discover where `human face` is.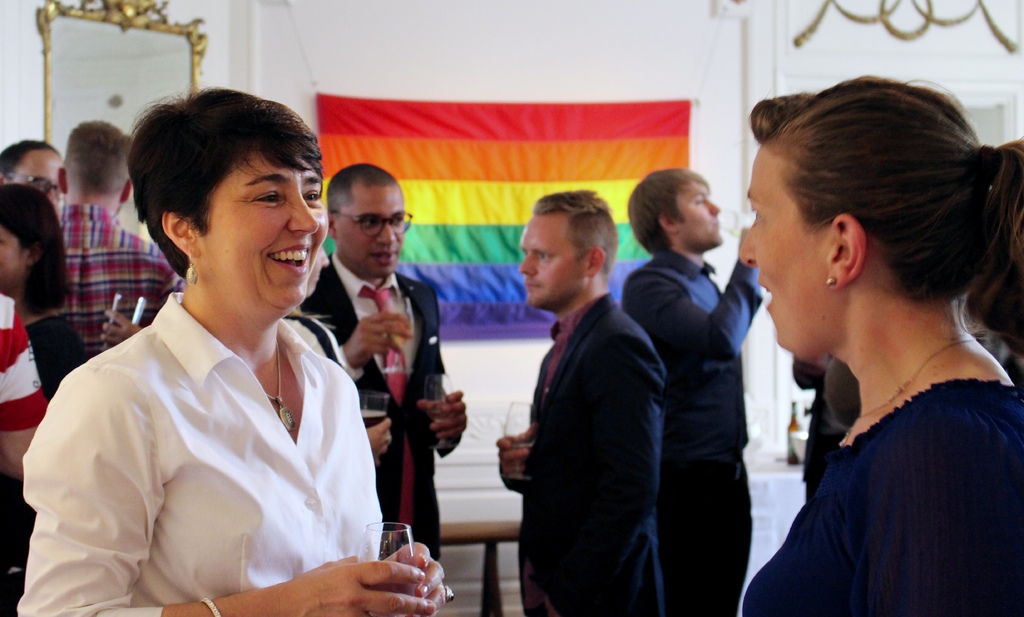
Discovered at select_region(519, 209, 590, 307).
